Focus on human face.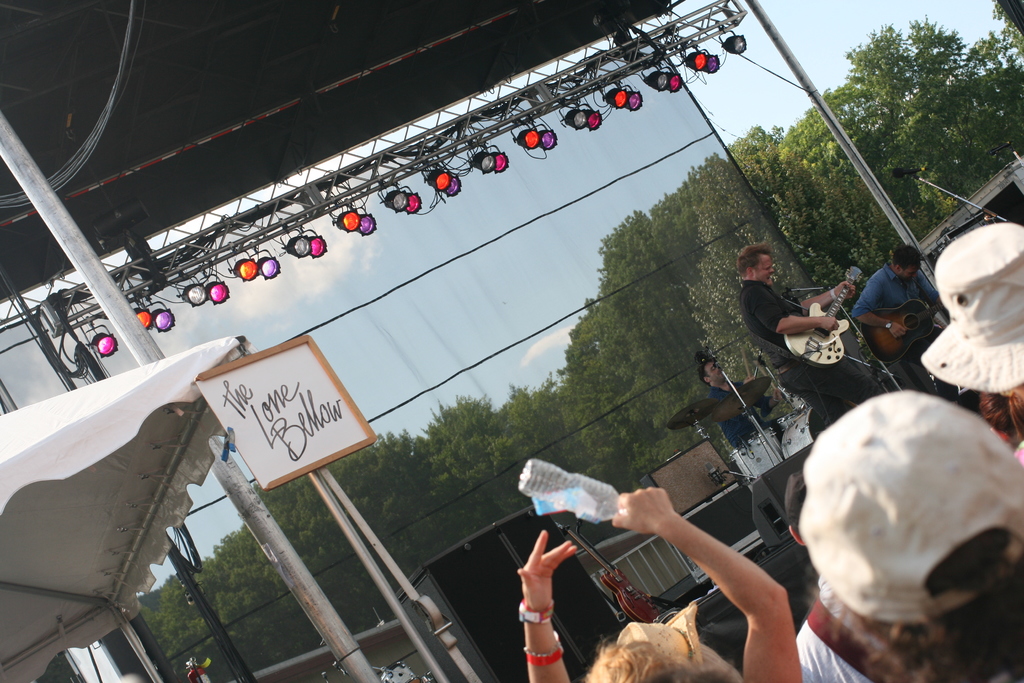
Focused at <bbox>709, 357, 729, 388</bbox>.
